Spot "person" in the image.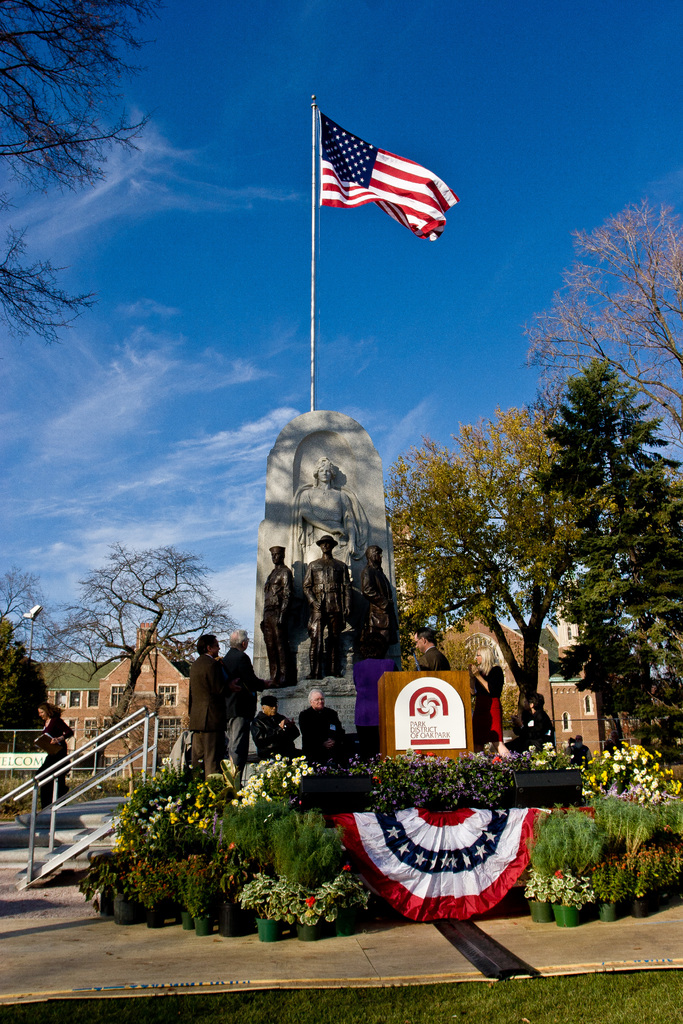
"person" found at <region>295, 683, 347, 758</region>.
